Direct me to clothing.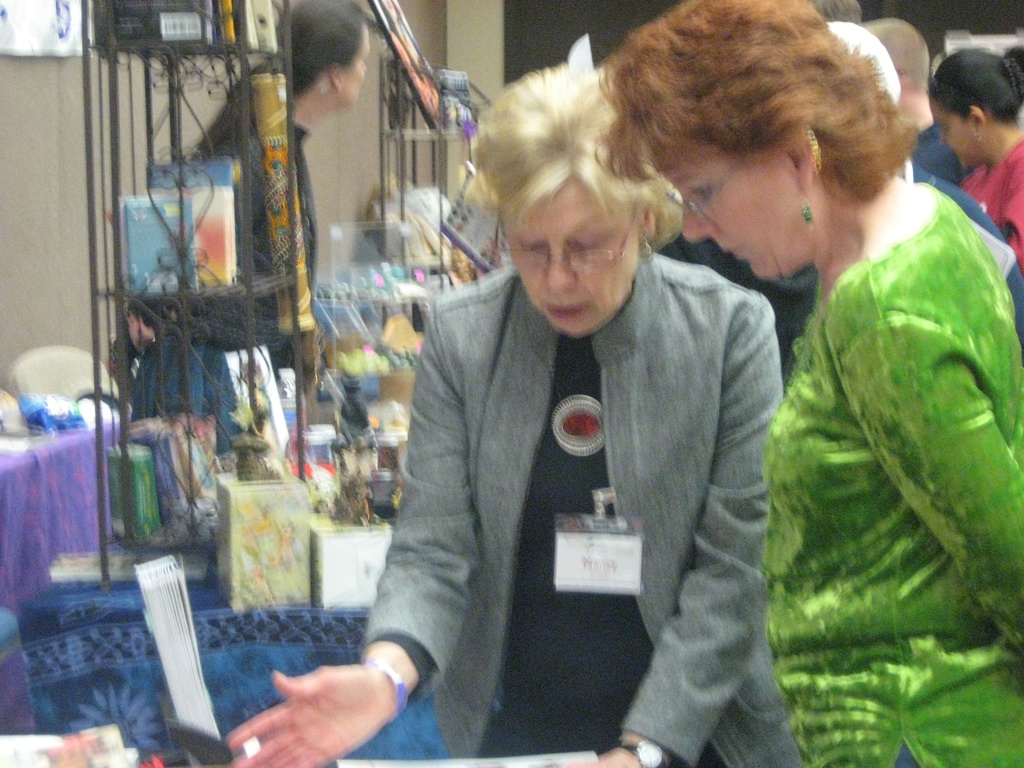
Direction: pyautogui.locateOnScreen(358, 248, 802, 767).
